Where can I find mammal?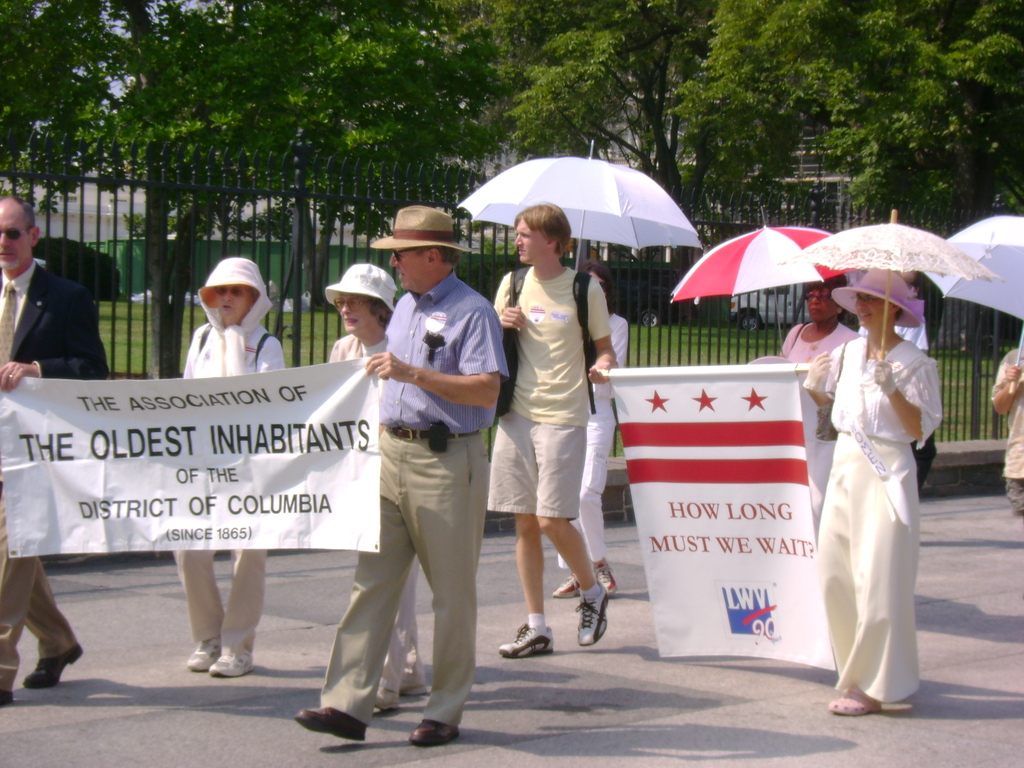
You can find it at box=[548, 257, 628, 599].
